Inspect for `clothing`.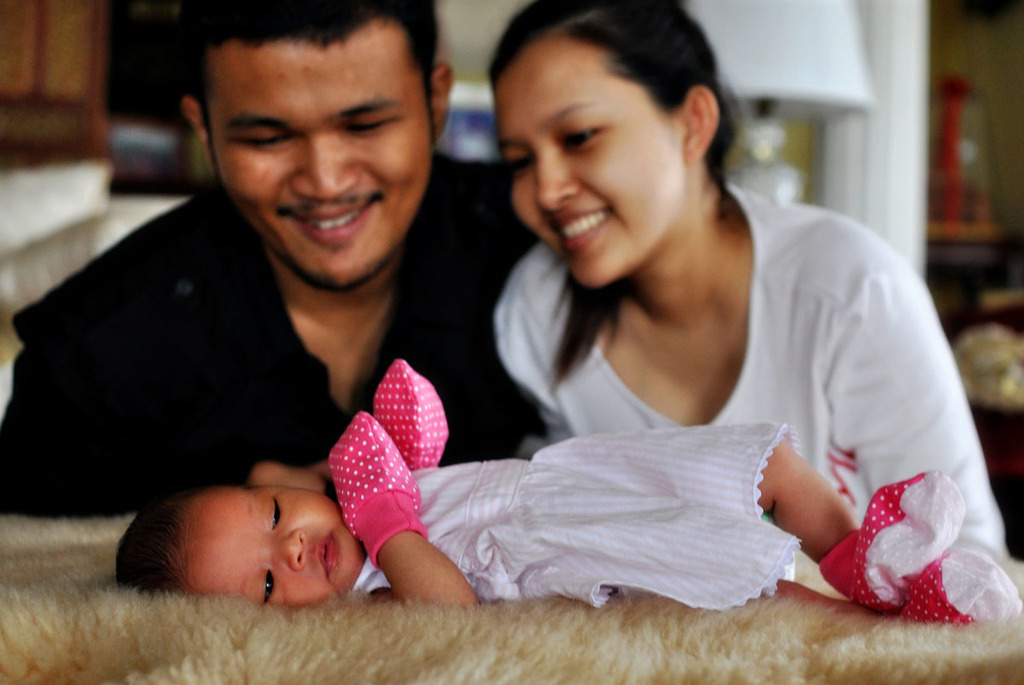
Inspection: <region>881, 533, 1023, 636</region>.
